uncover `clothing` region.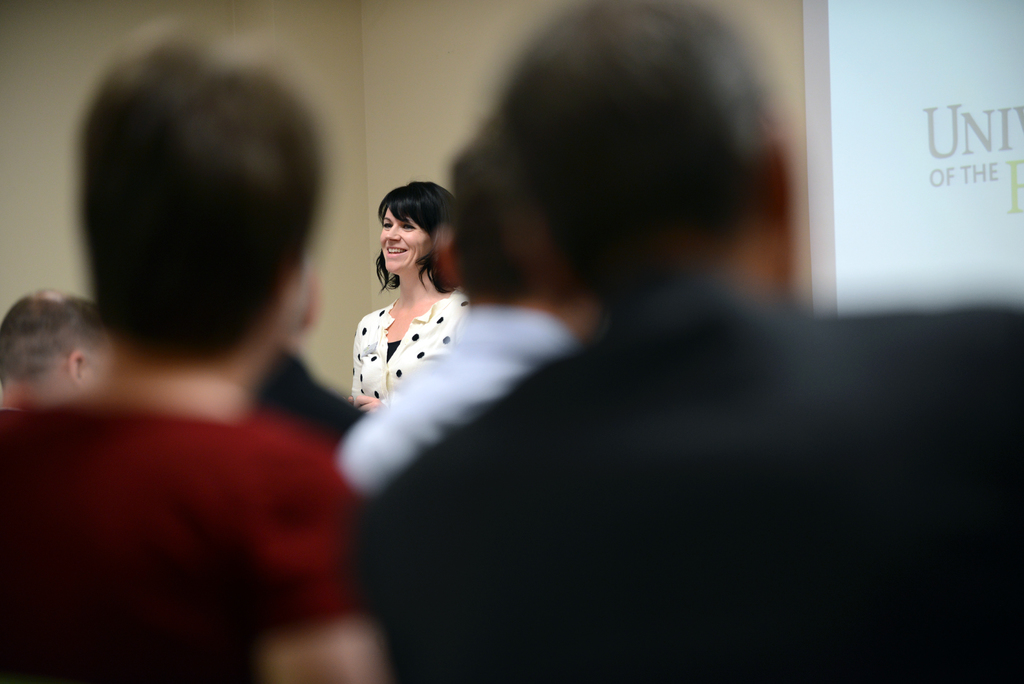
Uncovered: pyautogui.locateOnScreen(337, 252, 479, 404).
